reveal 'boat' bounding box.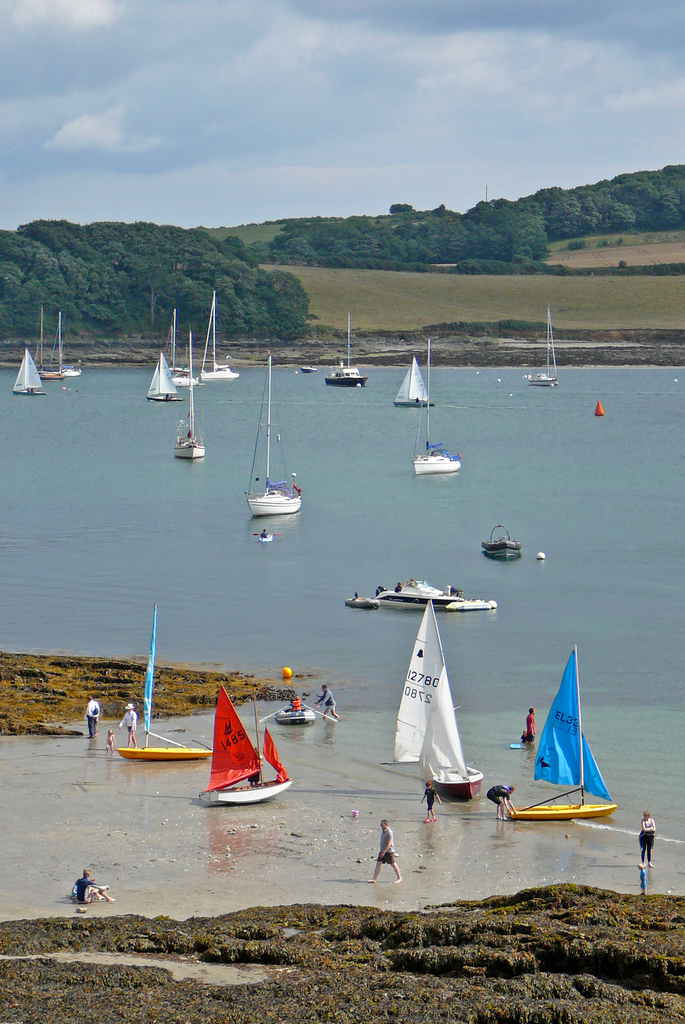
Revealed: <region>118, 601, 216, 760</region>.
